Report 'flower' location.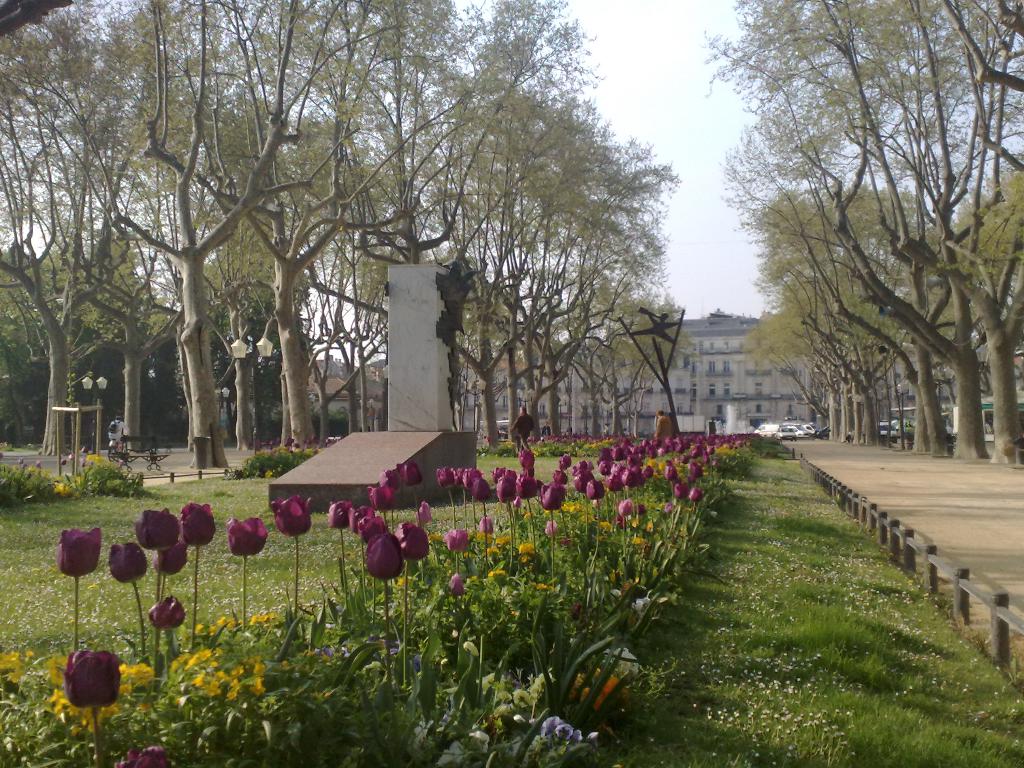
Report: locate(267, 498, 310, 536).
